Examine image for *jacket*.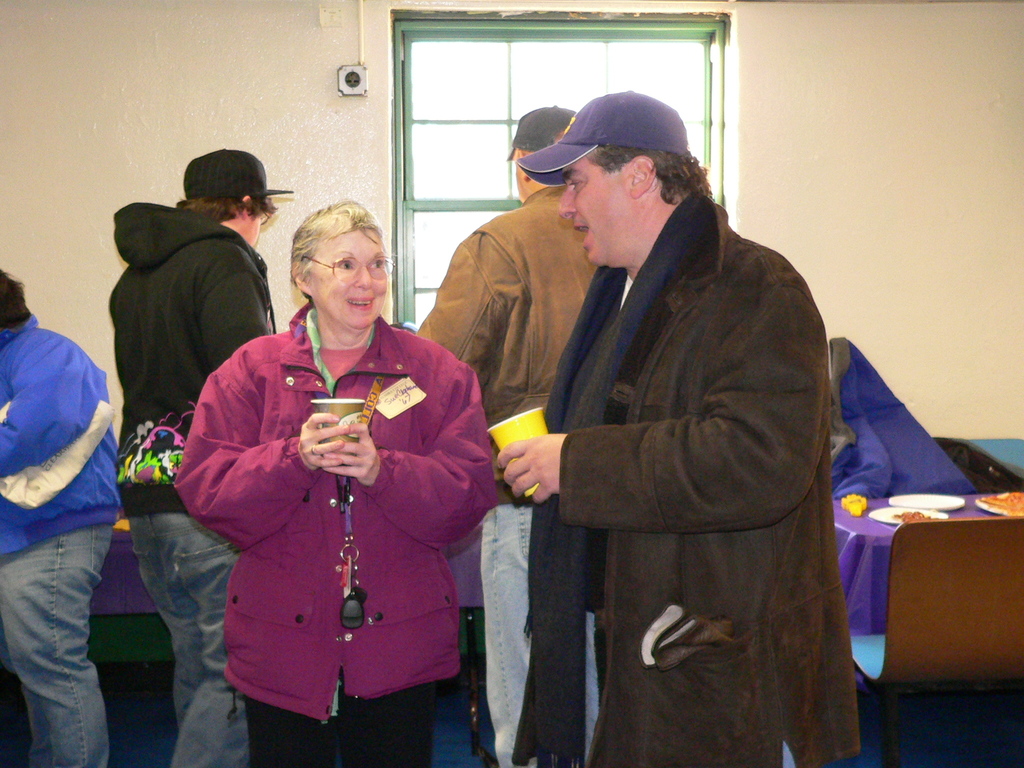
Examination result: box=[106, 200, 281, 515].
